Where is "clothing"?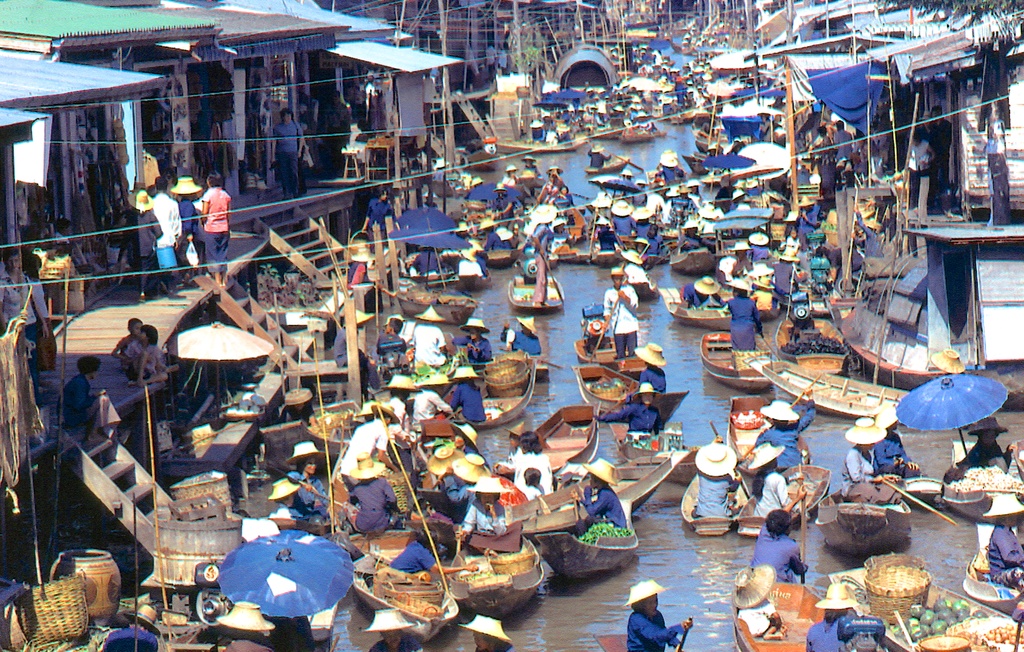
detection(731, 298, 761, 356).
